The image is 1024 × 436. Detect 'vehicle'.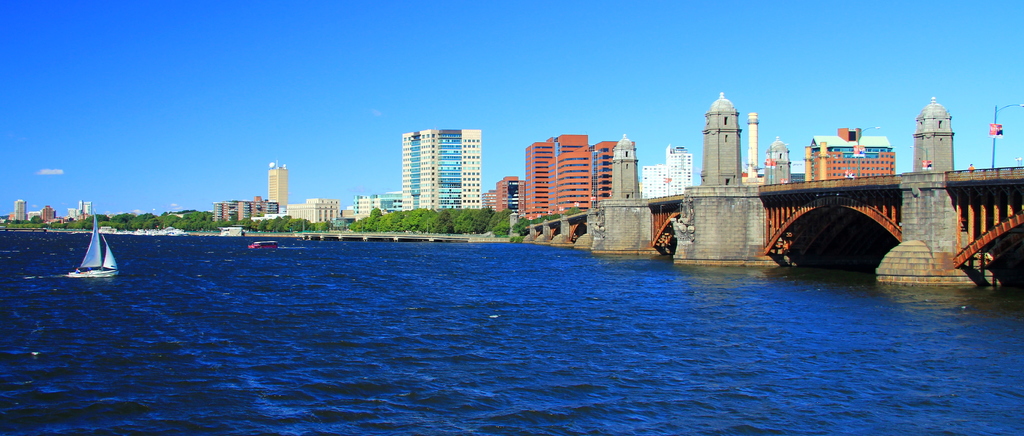
Detection: [left=250, top=241, right=277, bottom=249].
